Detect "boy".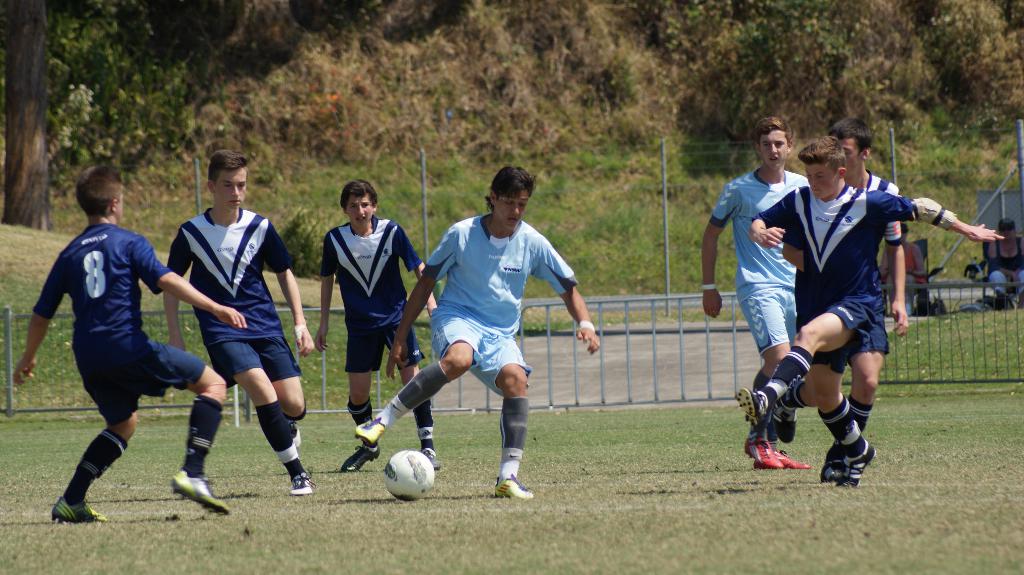
Detected at locate(355, 163, 600, 500).
